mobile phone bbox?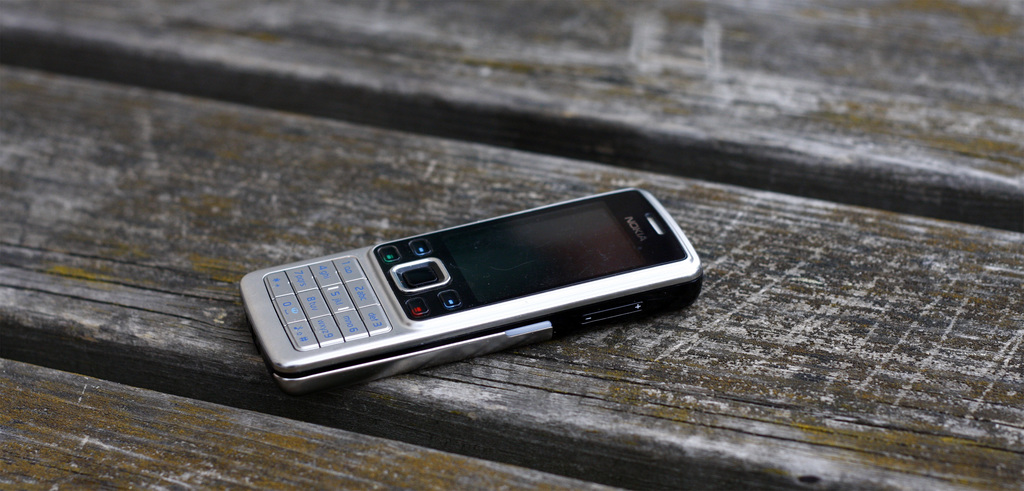
230/192/719/377
